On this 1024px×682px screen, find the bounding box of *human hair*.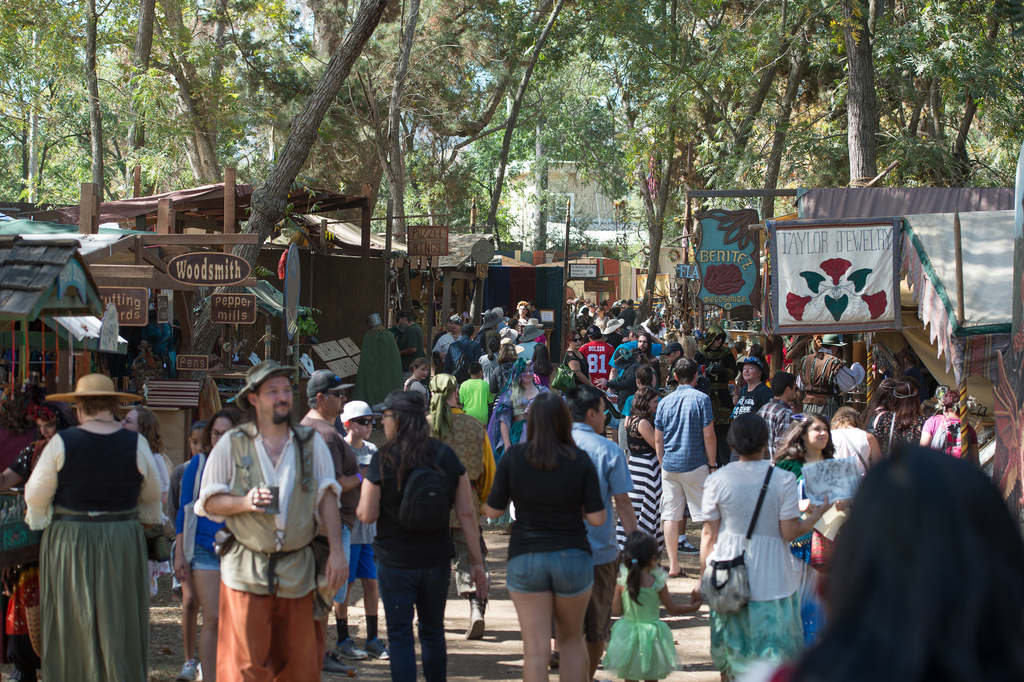
Bounding box: detection(591, 331, 604, 344).
